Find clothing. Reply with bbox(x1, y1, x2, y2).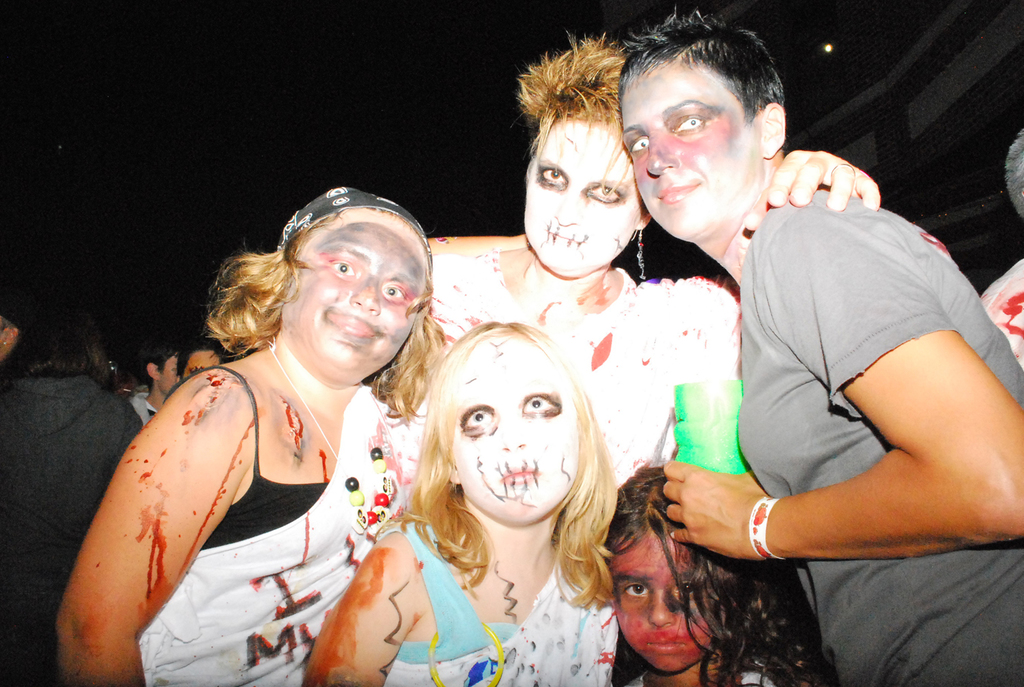
bbox(427, 237, 666, 462).
